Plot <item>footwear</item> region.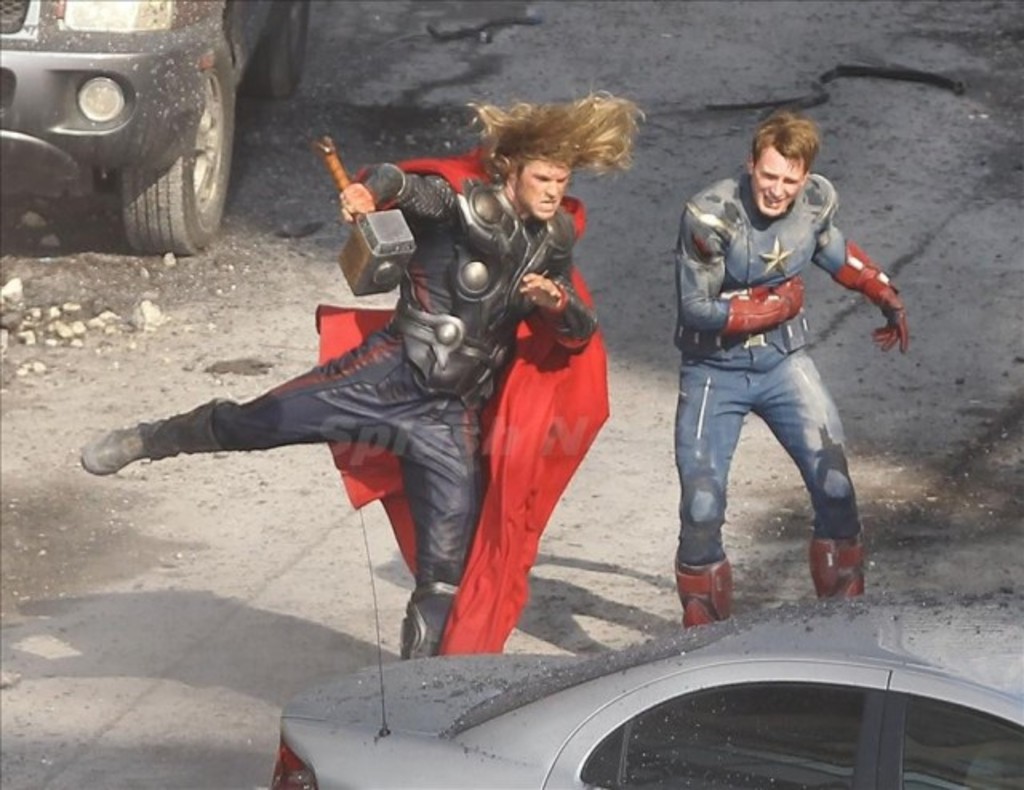
Plotted at (808, 528, 880, 616).
